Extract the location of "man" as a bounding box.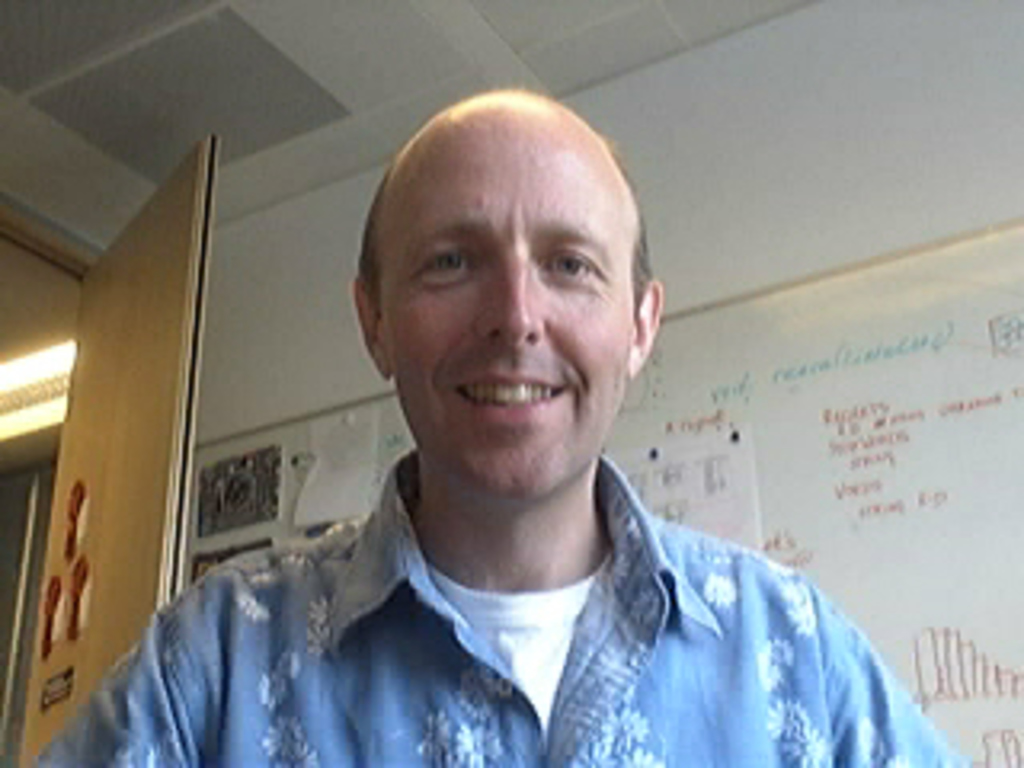
detection(16, 83, 970, 765).
